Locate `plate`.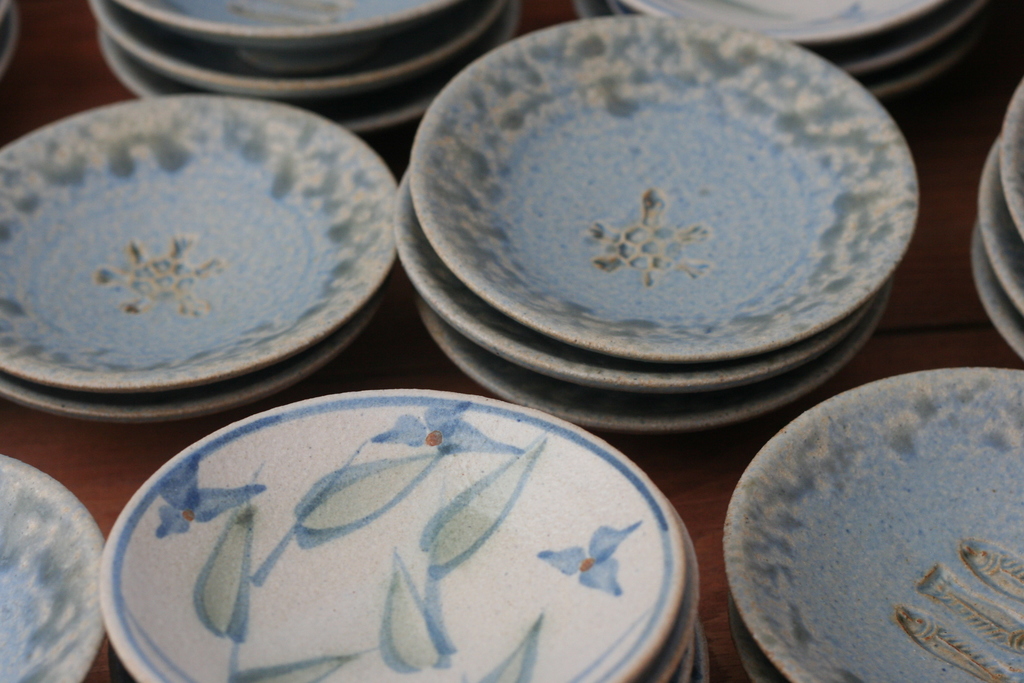
Bounding box: 415 289 887 435.
